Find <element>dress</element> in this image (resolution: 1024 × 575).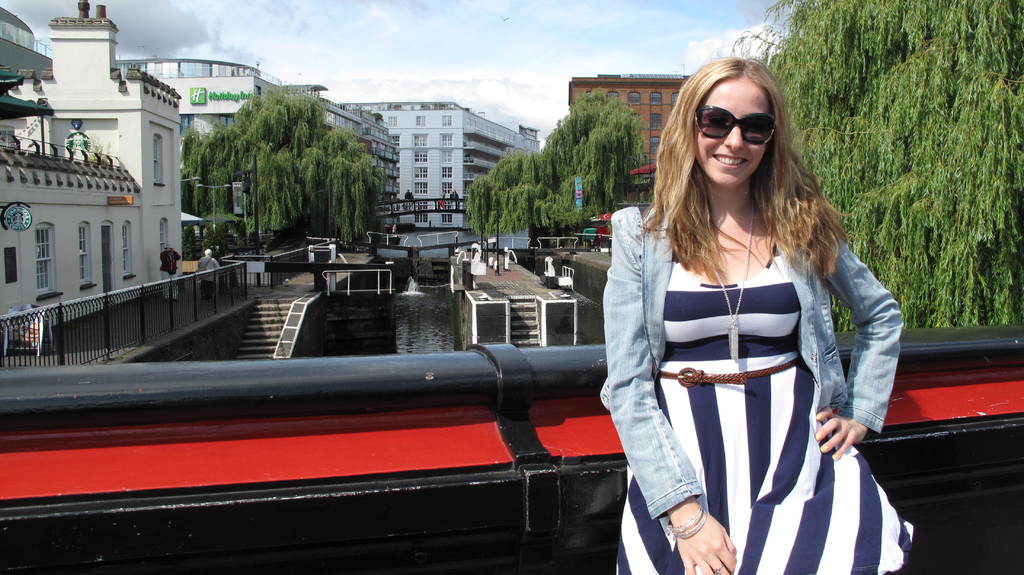
region(610, 252, 917, 574).
